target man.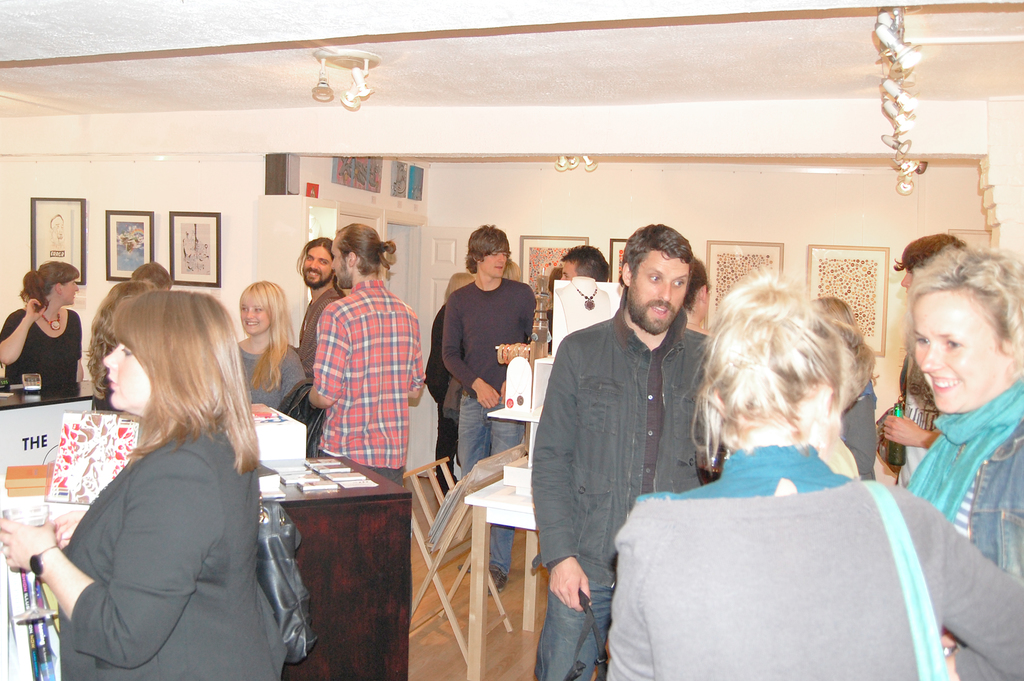
Target region: <box>310,227,441,484</box>.
